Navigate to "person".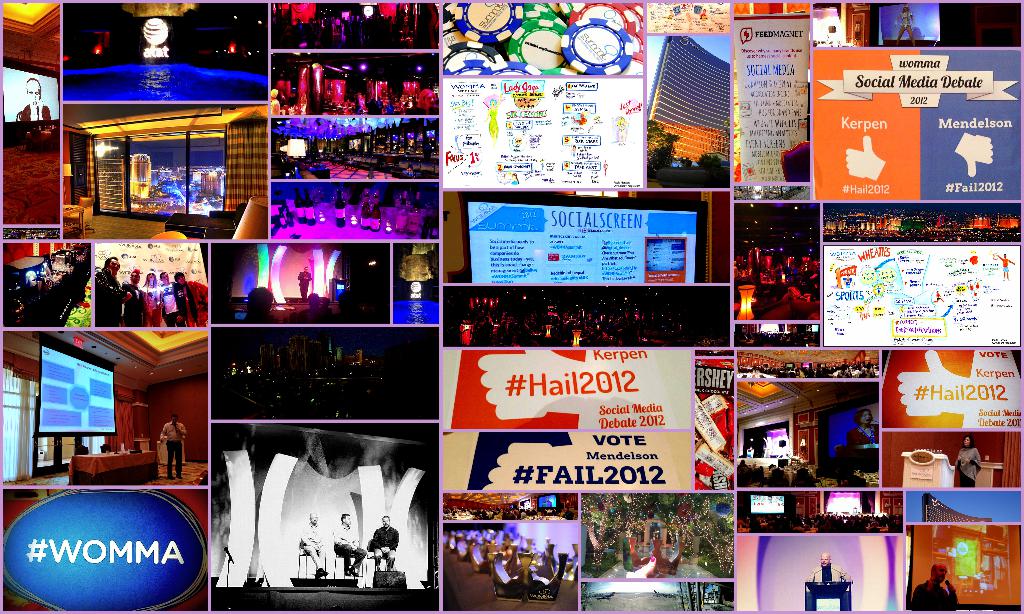
Navigation target: 159,416,188,480.
